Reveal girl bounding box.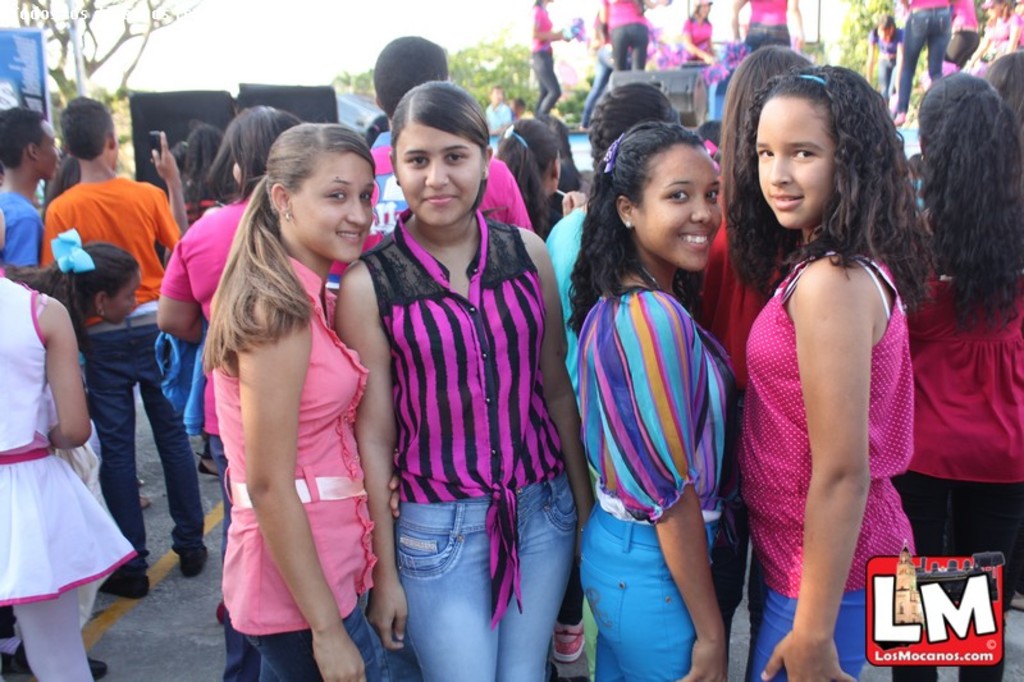
Revealed: l=864, t=14, r=902, b=105.
